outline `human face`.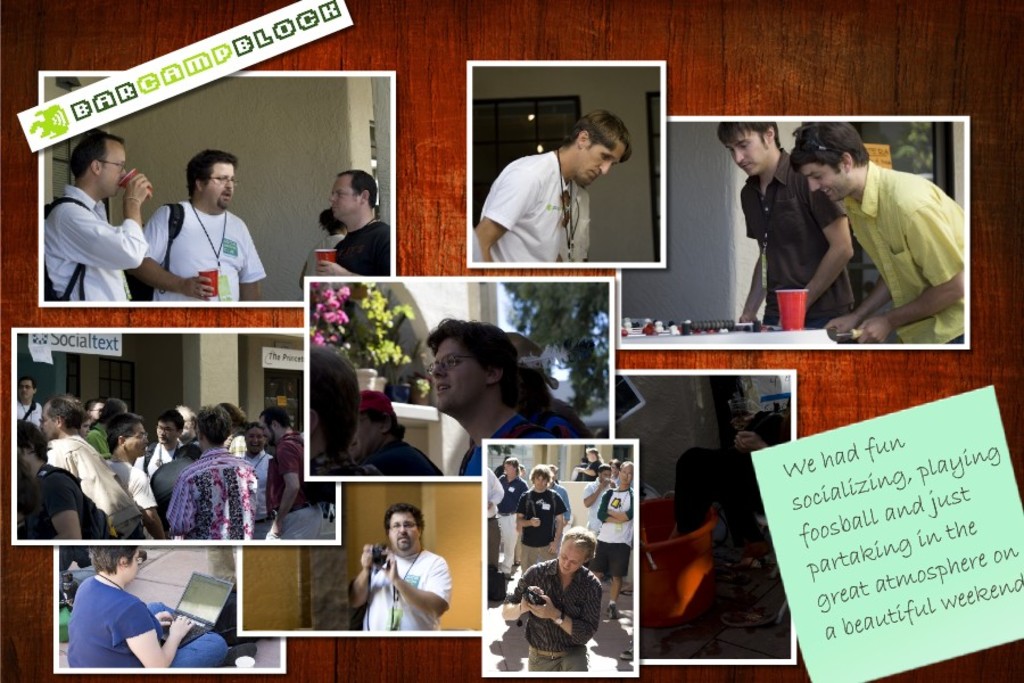
Outline: (119,426,149,459).
